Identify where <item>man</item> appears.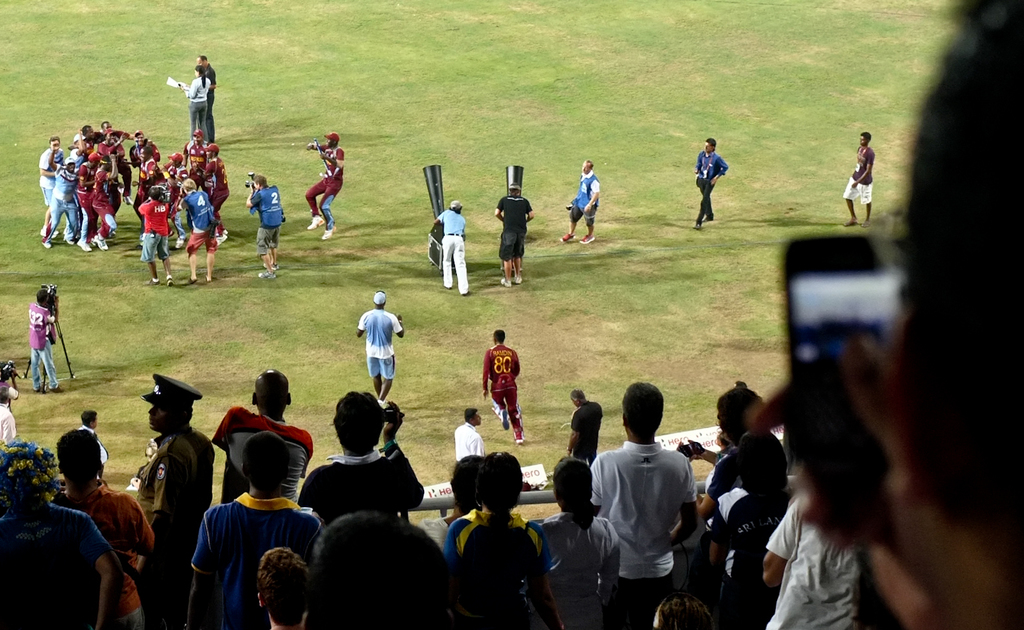
Appears at left=195, top=56, right=225, bottom=148.
